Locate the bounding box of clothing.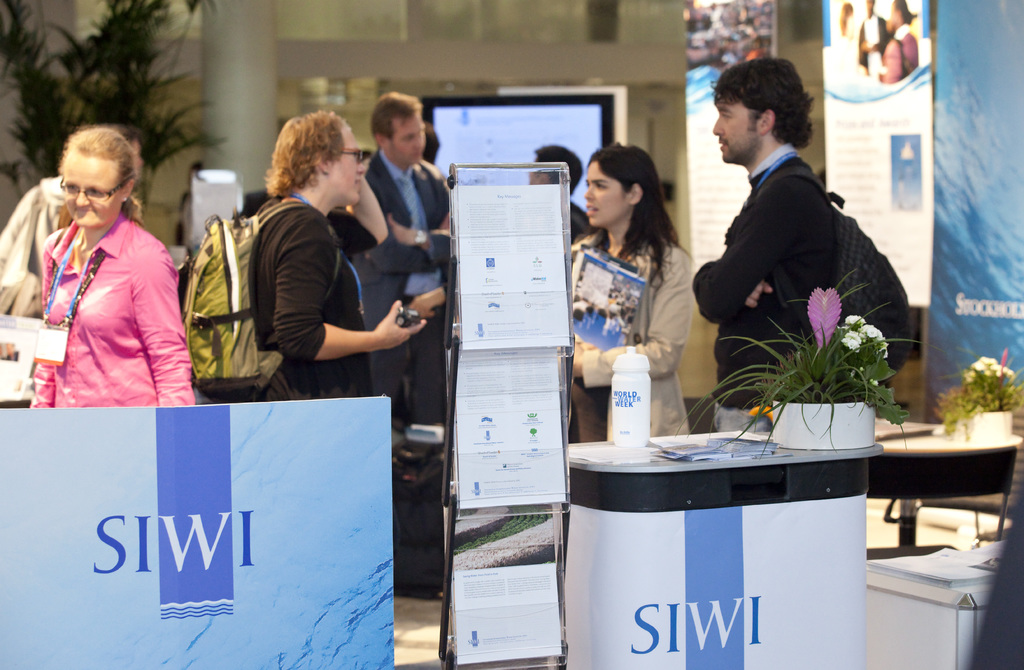
Bounding box: bbox=(859, 13, 892, 81).
